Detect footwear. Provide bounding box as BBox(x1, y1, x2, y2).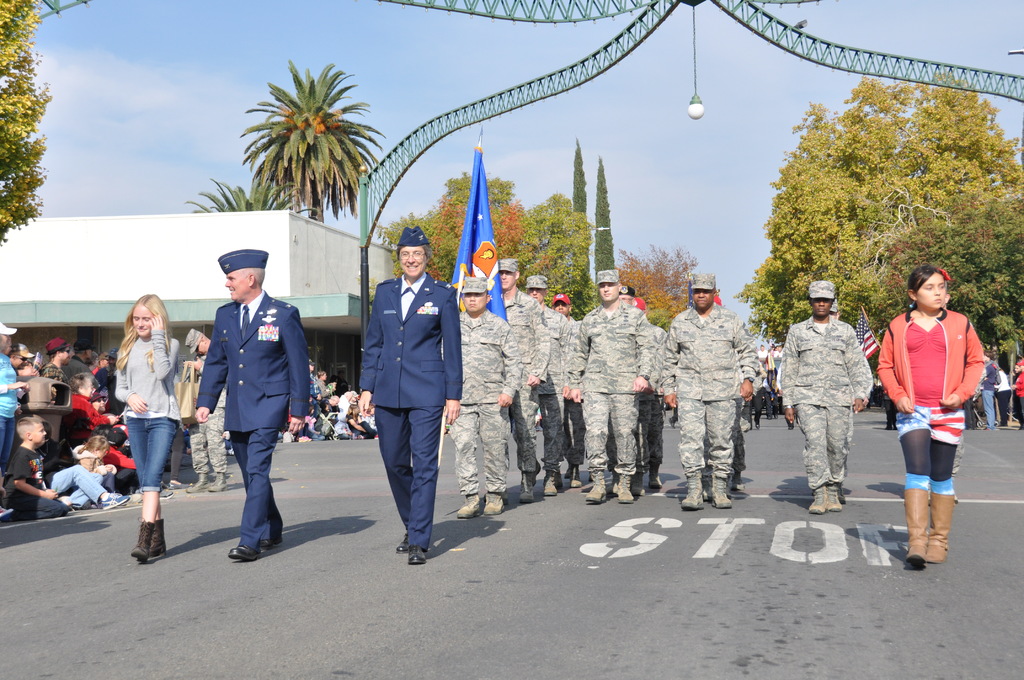
BBox(395, 533, 412, 551).
